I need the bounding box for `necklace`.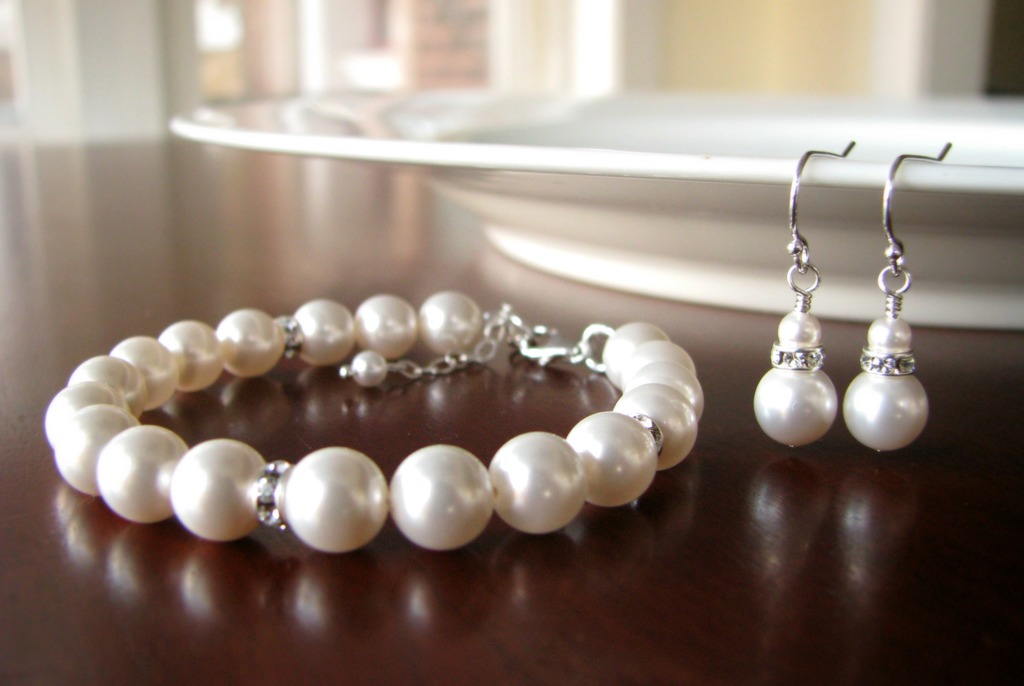
Here it is: <box>140,237,546,657</box>.
